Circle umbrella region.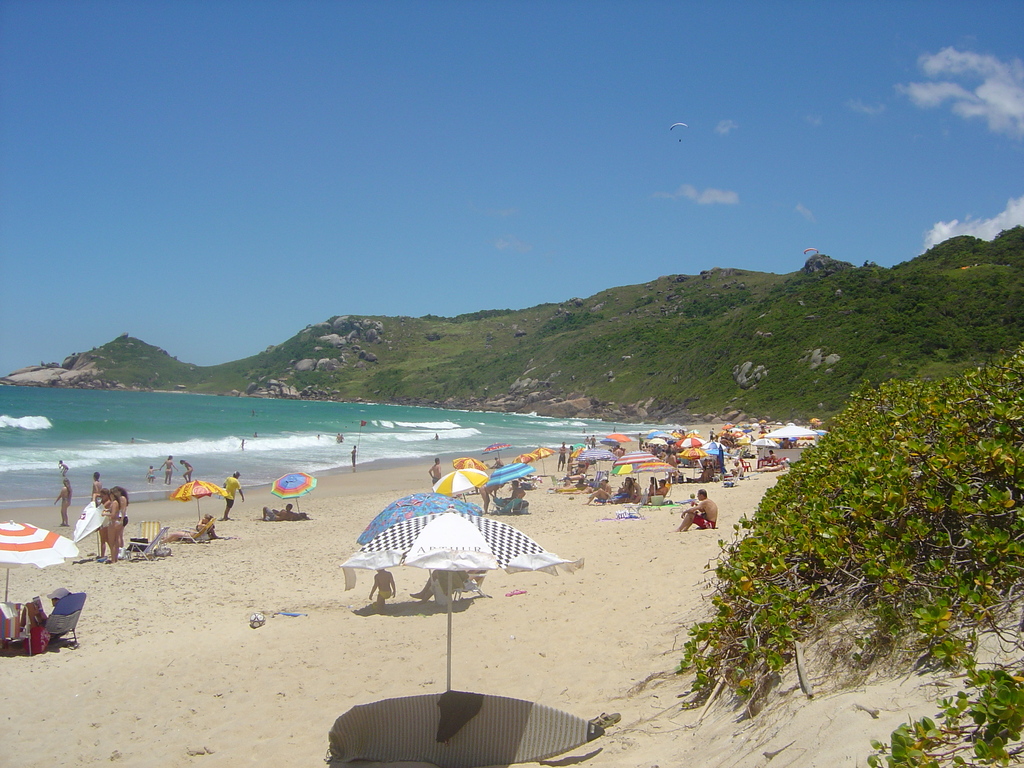
Region: x1=352 y1=492 x2=480 y2=585.
